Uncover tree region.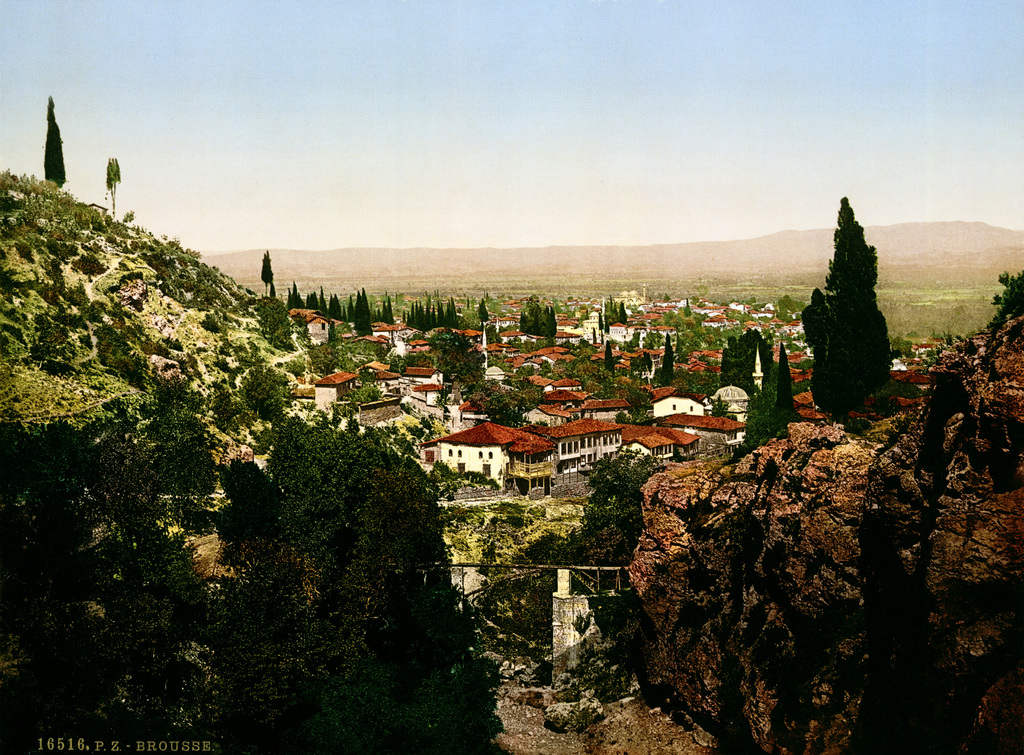
Uncovered: (491,446,664,652).
